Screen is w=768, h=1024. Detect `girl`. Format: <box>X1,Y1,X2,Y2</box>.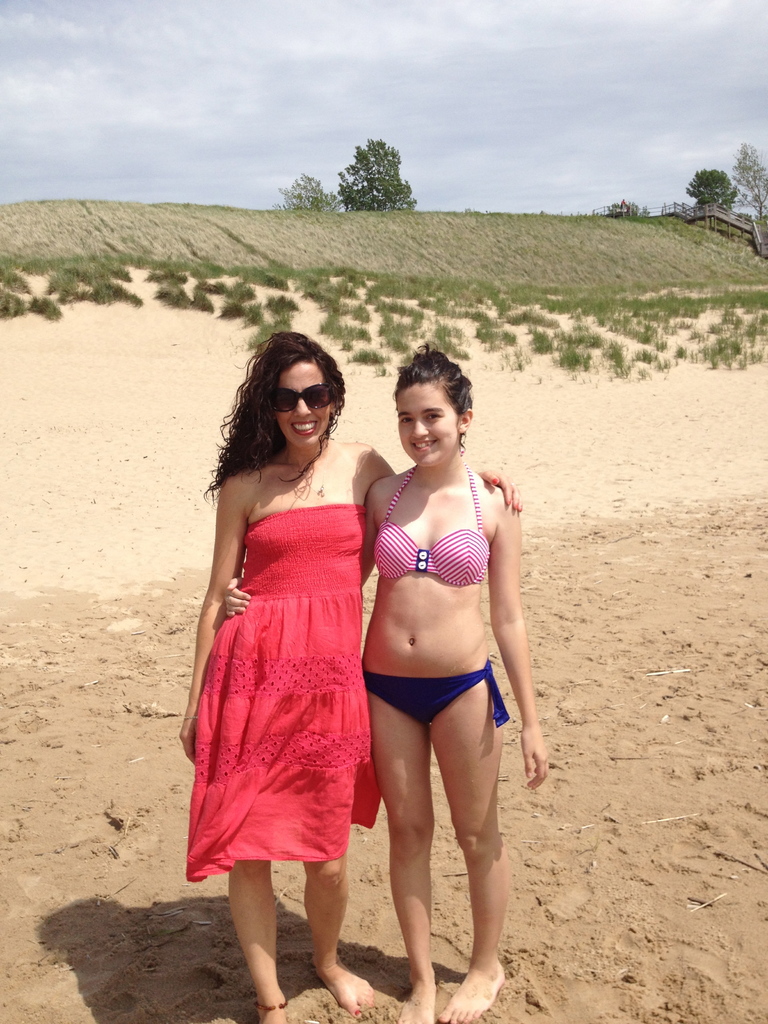
<box>177,330,522,1023</box>.
